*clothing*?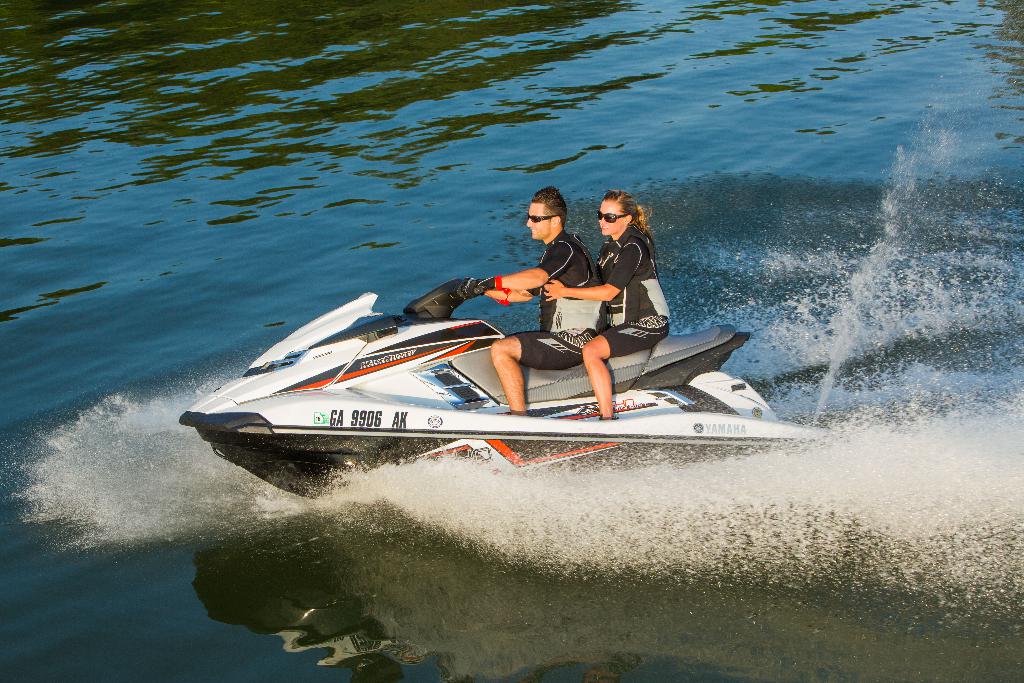
(left=591, top=229, right=671, bottom=361)
